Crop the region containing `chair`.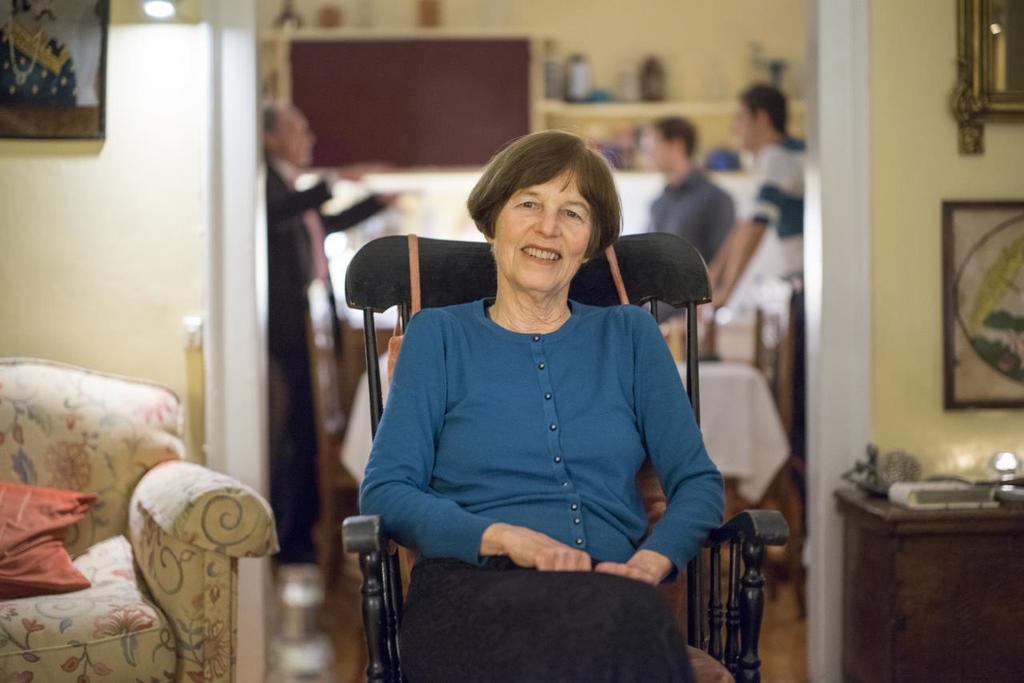
Crop region: region(338, 234, 789, 681).
